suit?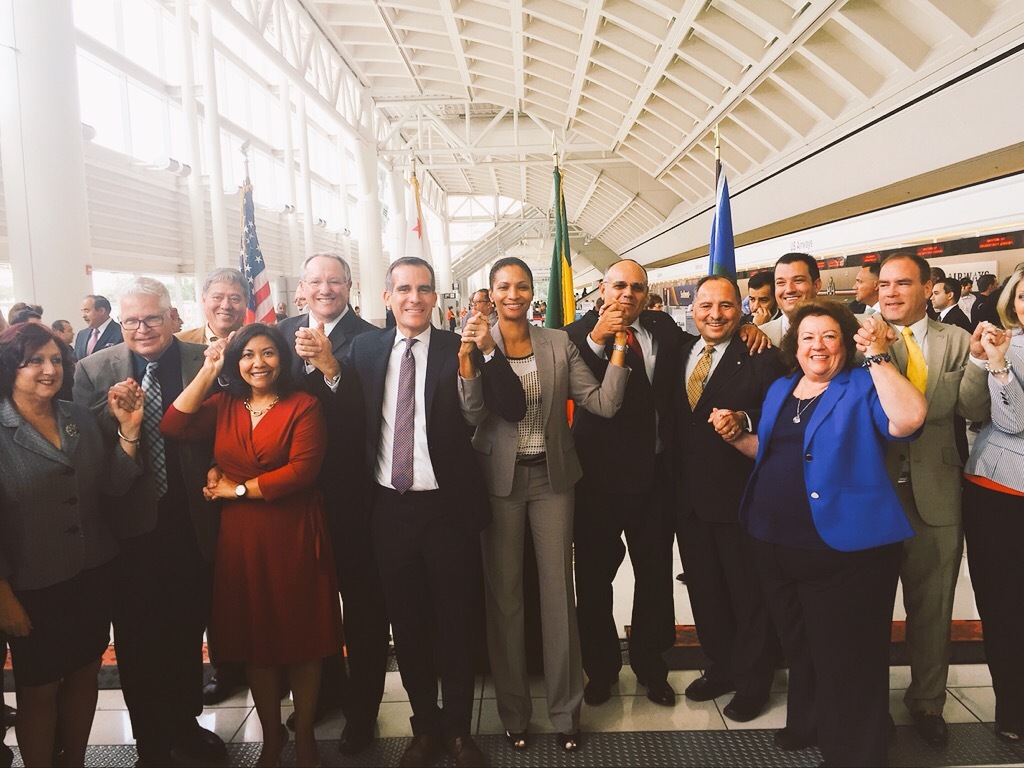
{"x1": 656, "y1": 324, "x2": 790, "y2": 691}
